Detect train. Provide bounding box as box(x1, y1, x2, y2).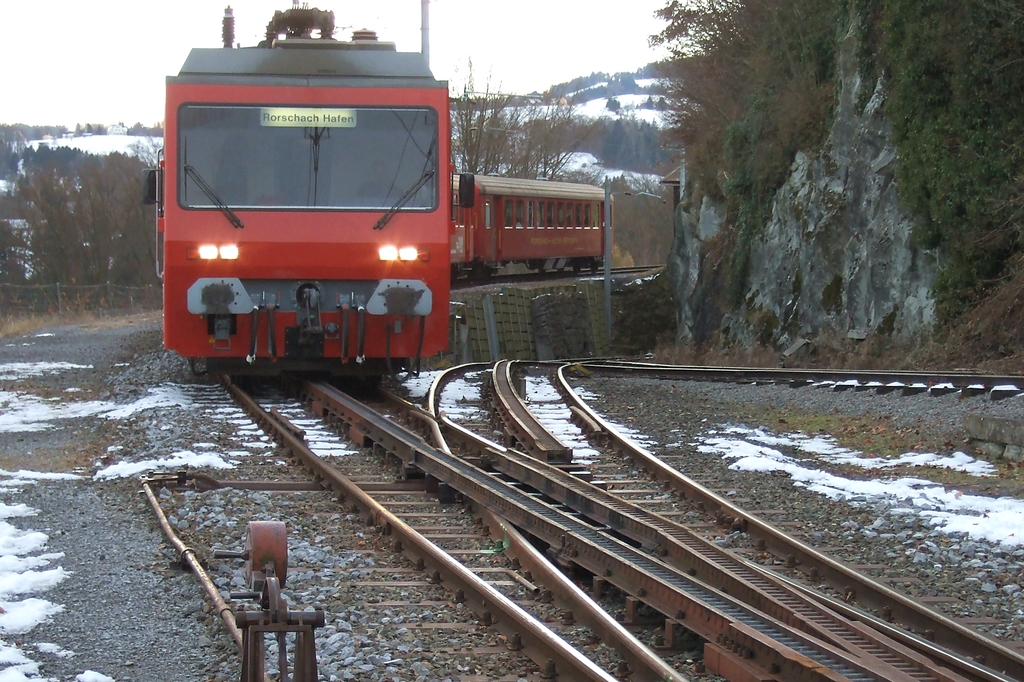
box(144, 2, 616, 375).
